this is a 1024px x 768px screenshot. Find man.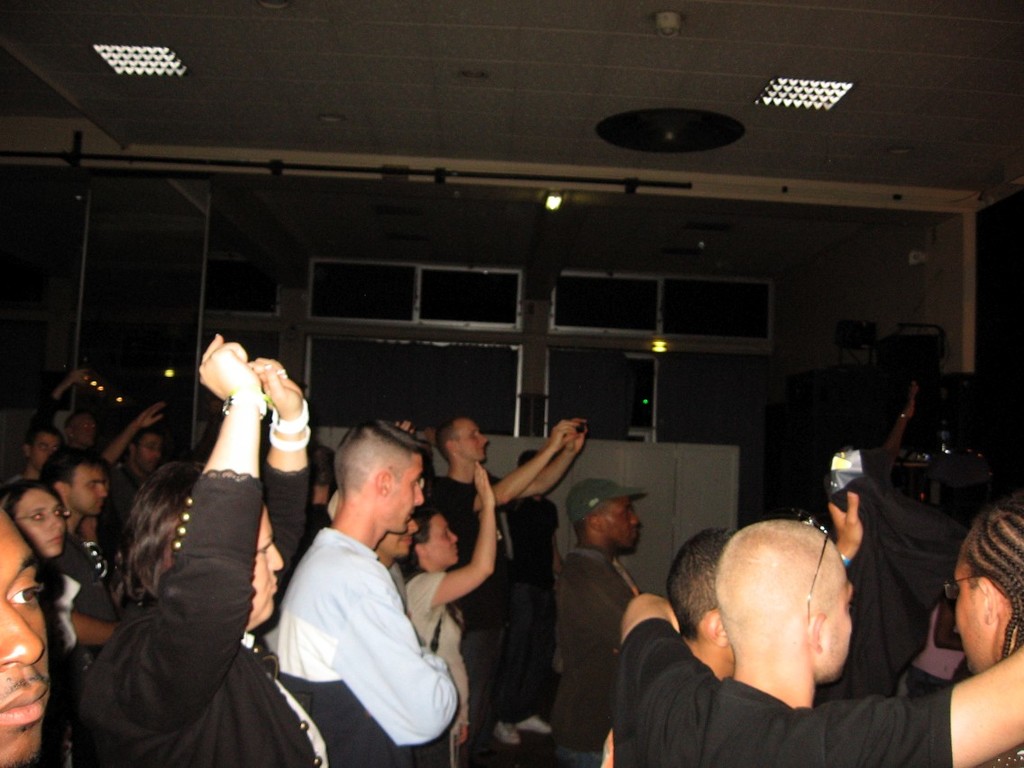
Bounding box: 619, 508, 1023, 767.
